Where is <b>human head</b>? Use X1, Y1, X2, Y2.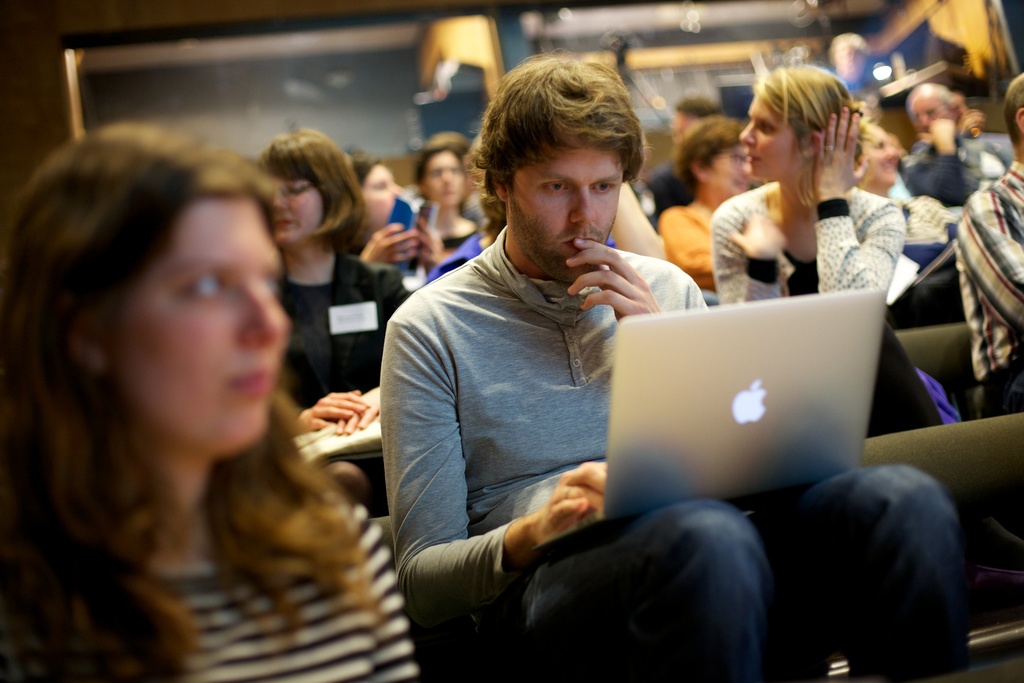
673, 115, 753, 198.
